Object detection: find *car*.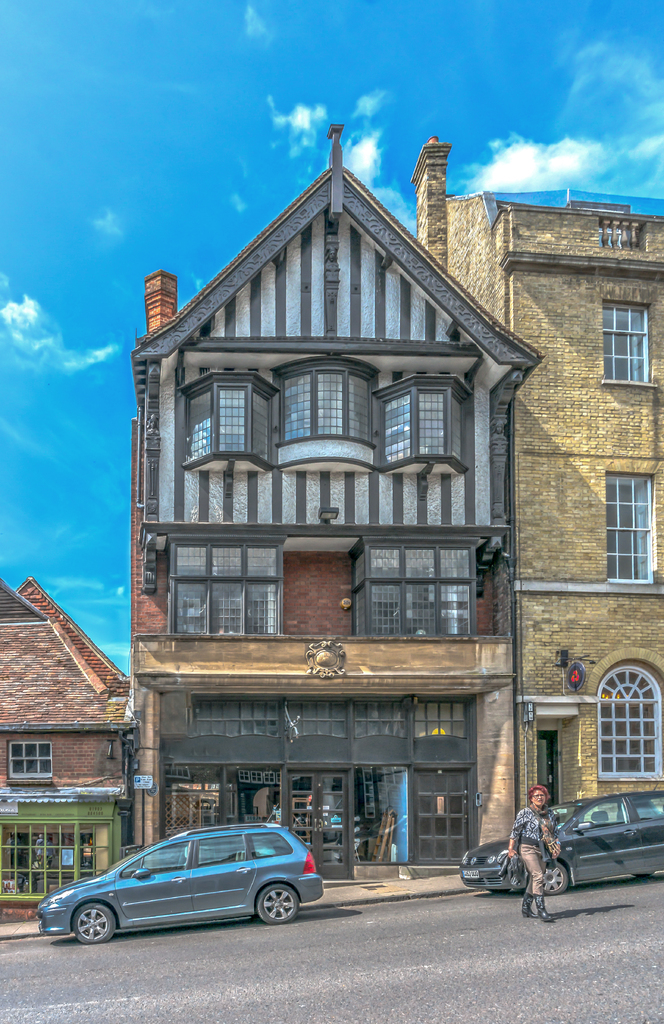
region(35, 825, 323, 946).
